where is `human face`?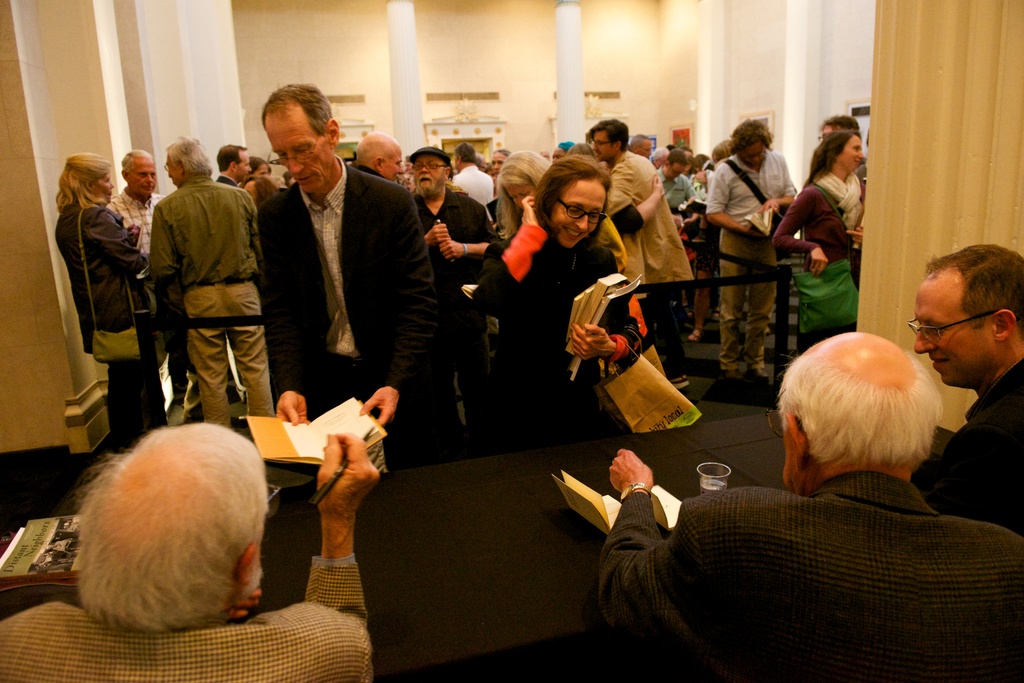
[551, 184, 609, 250].
